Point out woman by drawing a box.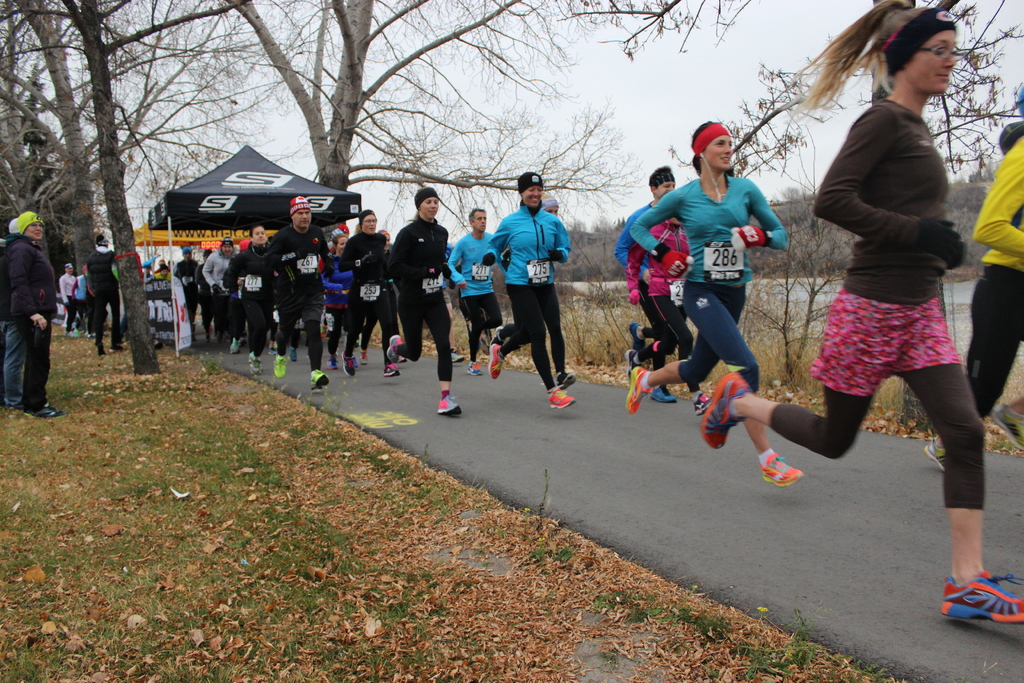
[498,191,576,393].
